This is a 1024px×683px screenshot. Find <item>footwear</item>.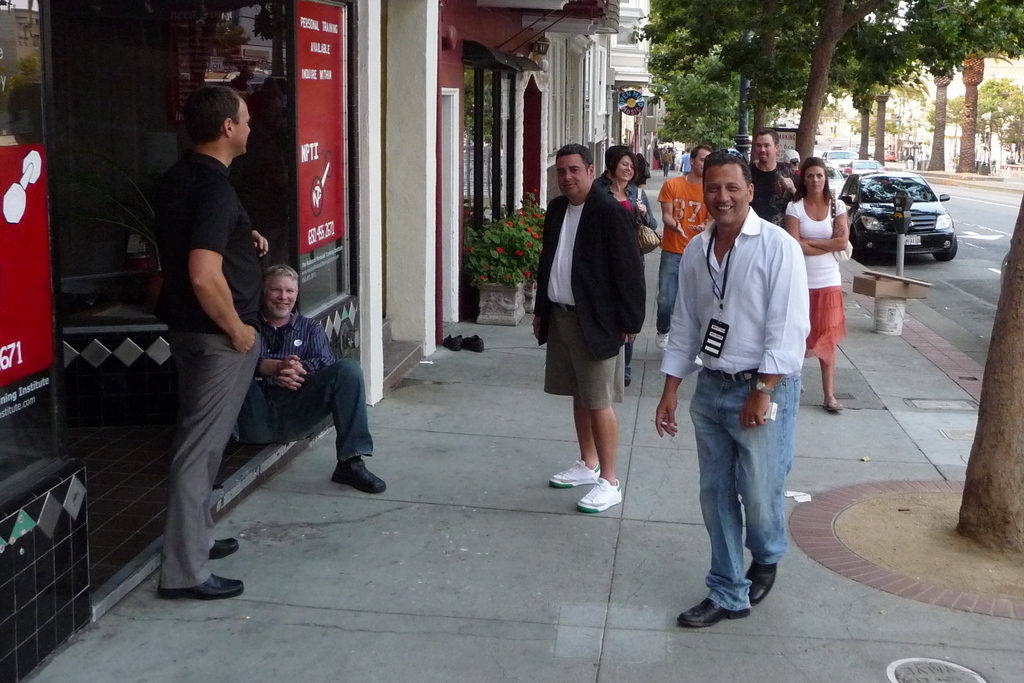
Bounding box: rect(678, 592, 751, 631).
